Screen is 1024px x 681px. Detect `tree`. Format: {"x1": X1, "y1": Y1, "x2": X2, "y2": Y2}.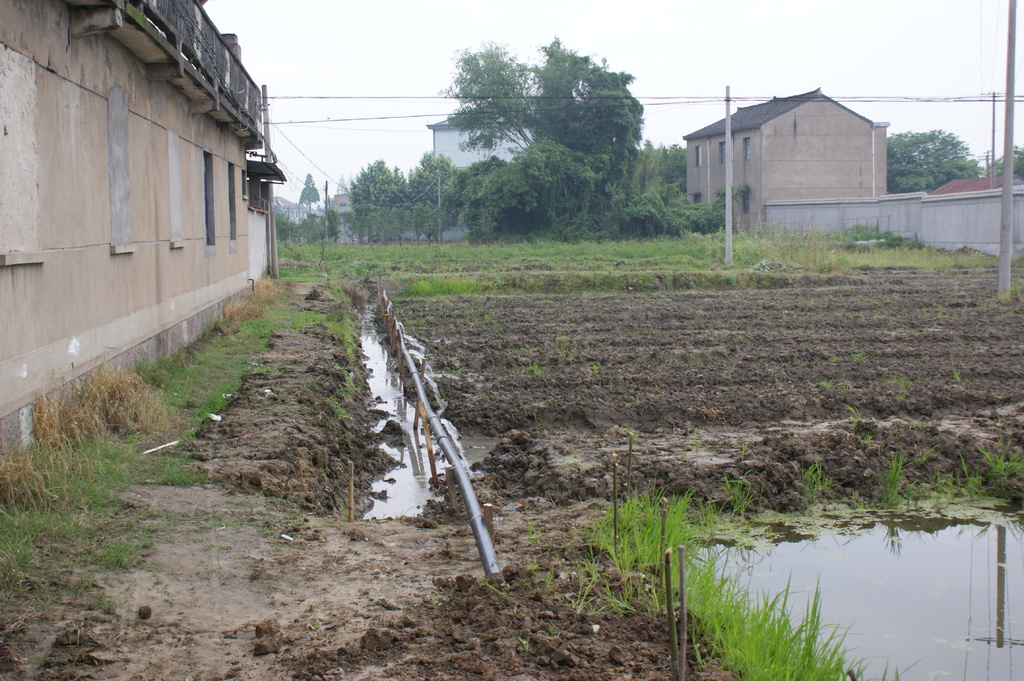
{"x1": 435, "y1": 41, "x2": 675, "y2": 255}.
